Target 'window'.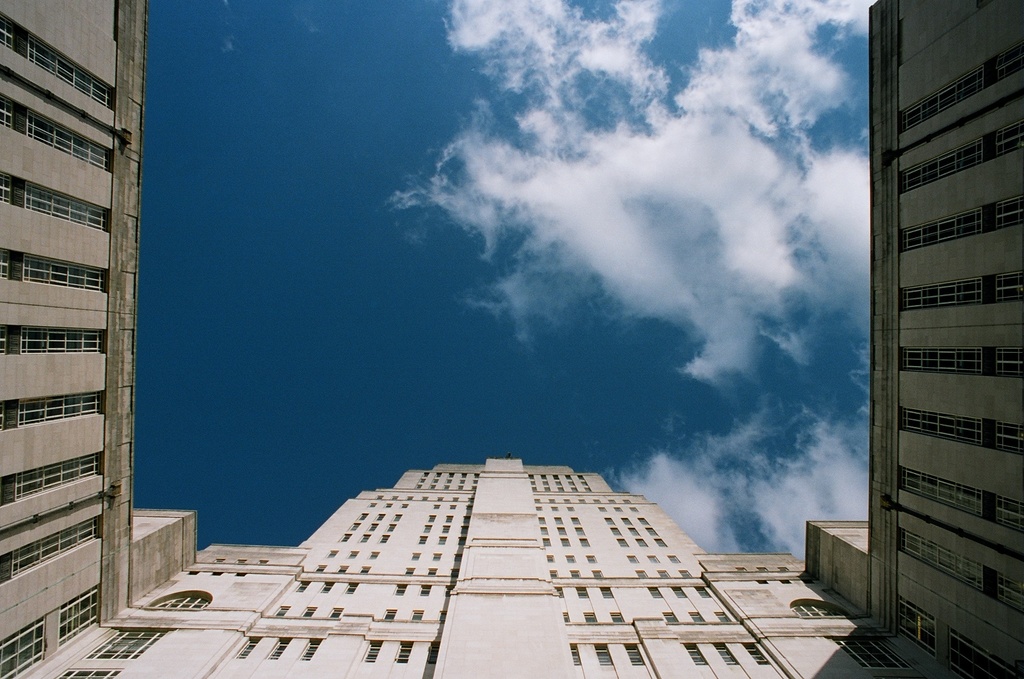
Target region: [611, 506, 622, 511].
